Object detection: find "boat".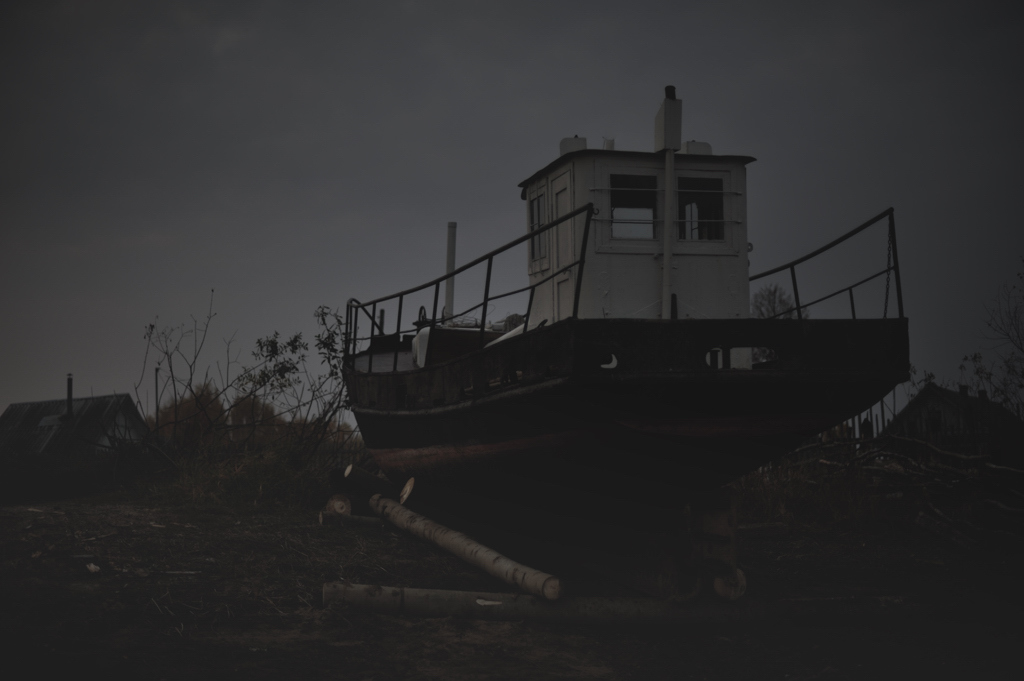
{"x1": 298, "y1": 100, "x2": 943, "y2": 447}.
